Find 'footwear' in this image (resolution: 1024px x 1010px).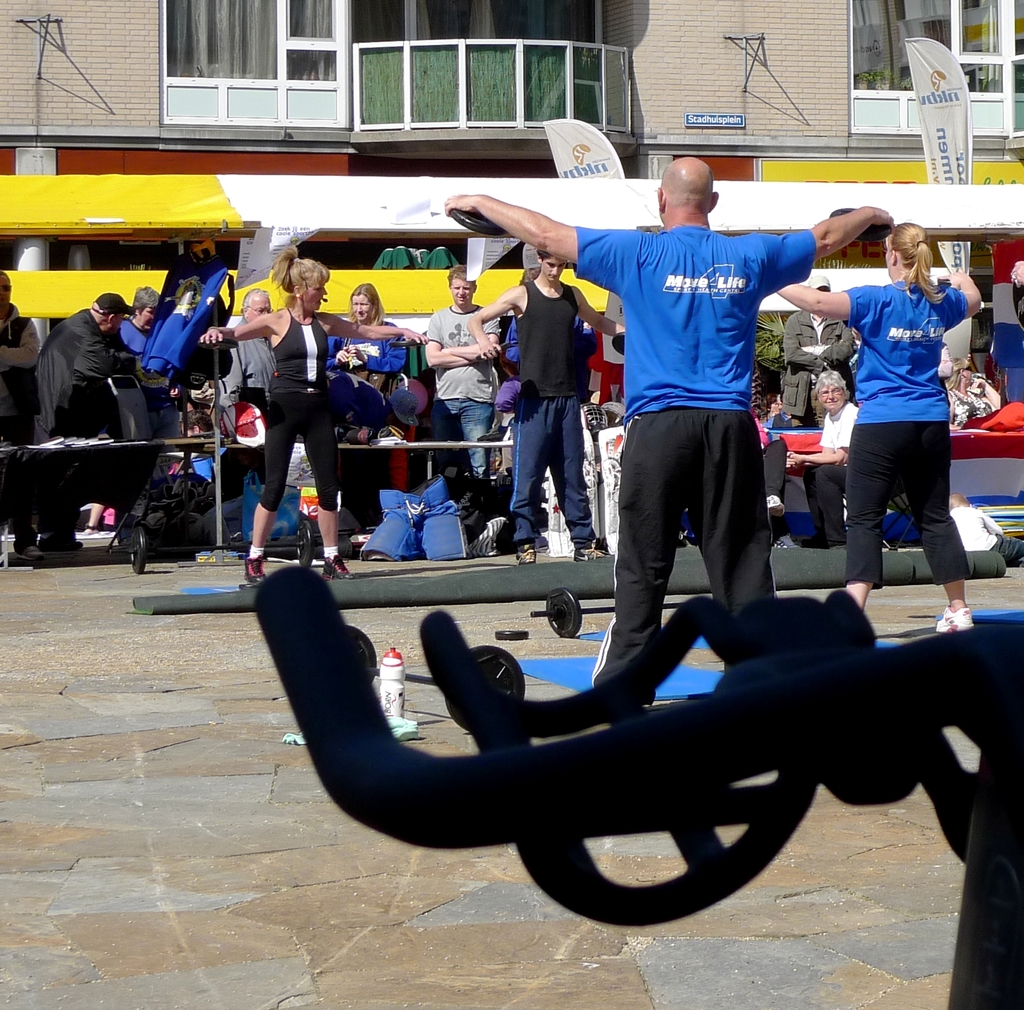
l=516, t=548, r=539, b=565.
